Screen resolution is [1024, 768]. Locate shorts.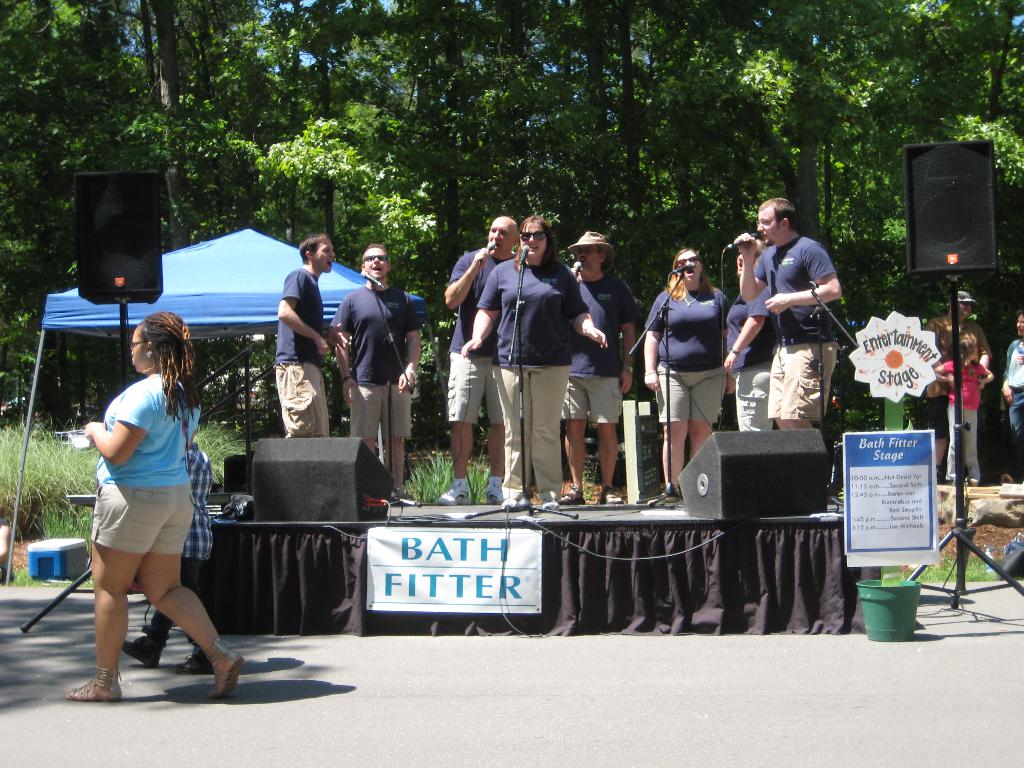
<bbox>90, 479, 194, 555</bbox>.
